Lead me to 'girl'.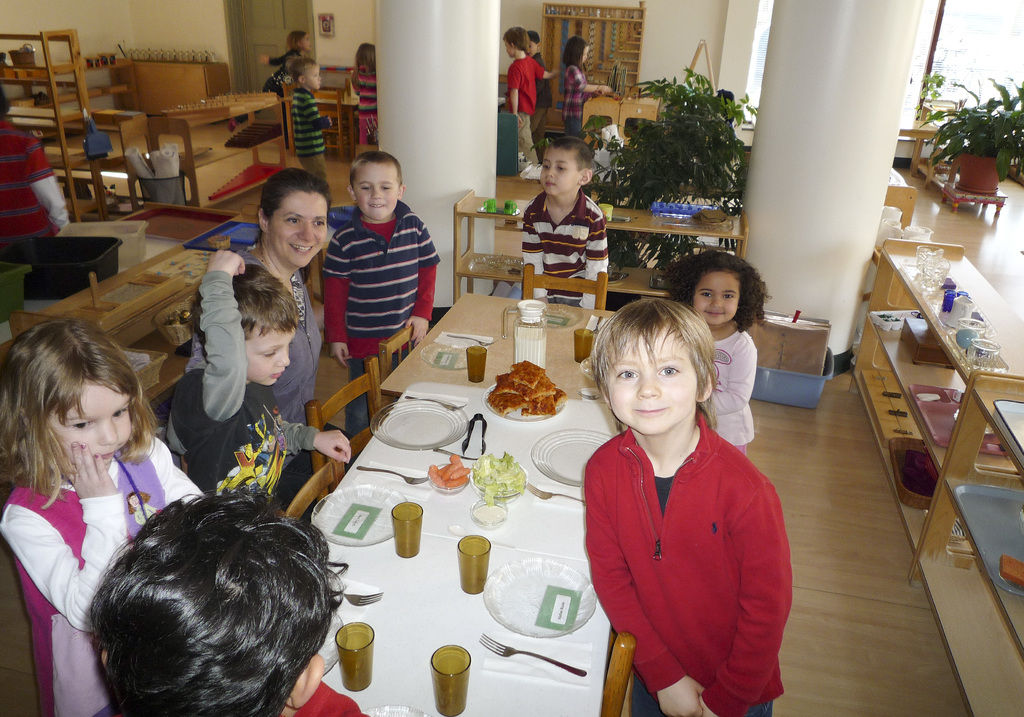
Lead to {"left": 0, "top": 320, "right": 204, "bottom": 709}.
